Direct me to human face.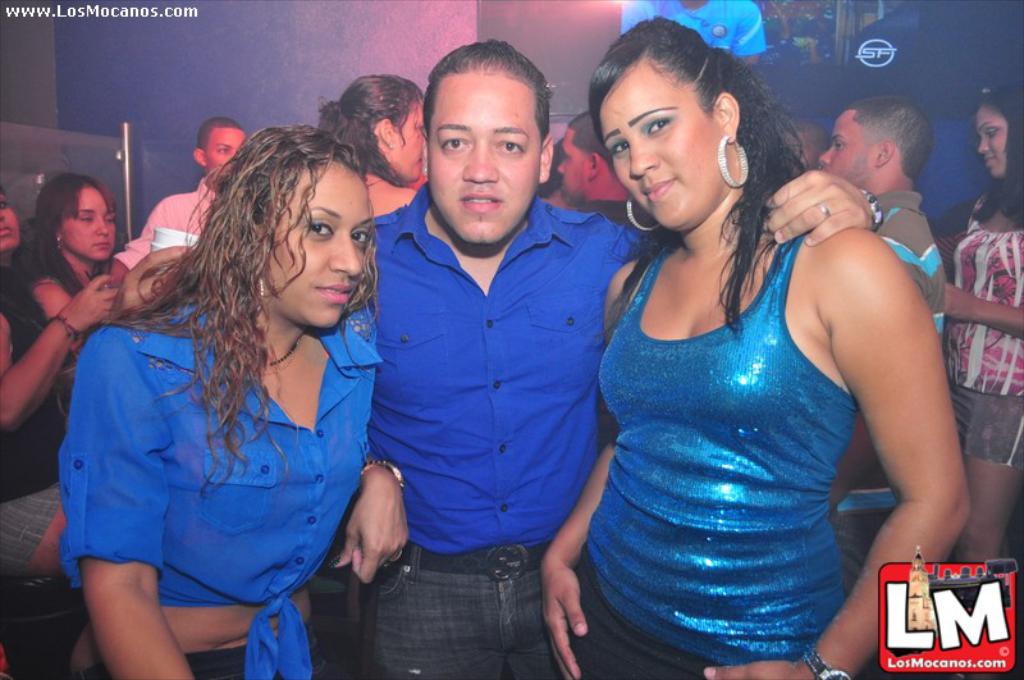
Direction: bbox(0, 182, 19, 250).
